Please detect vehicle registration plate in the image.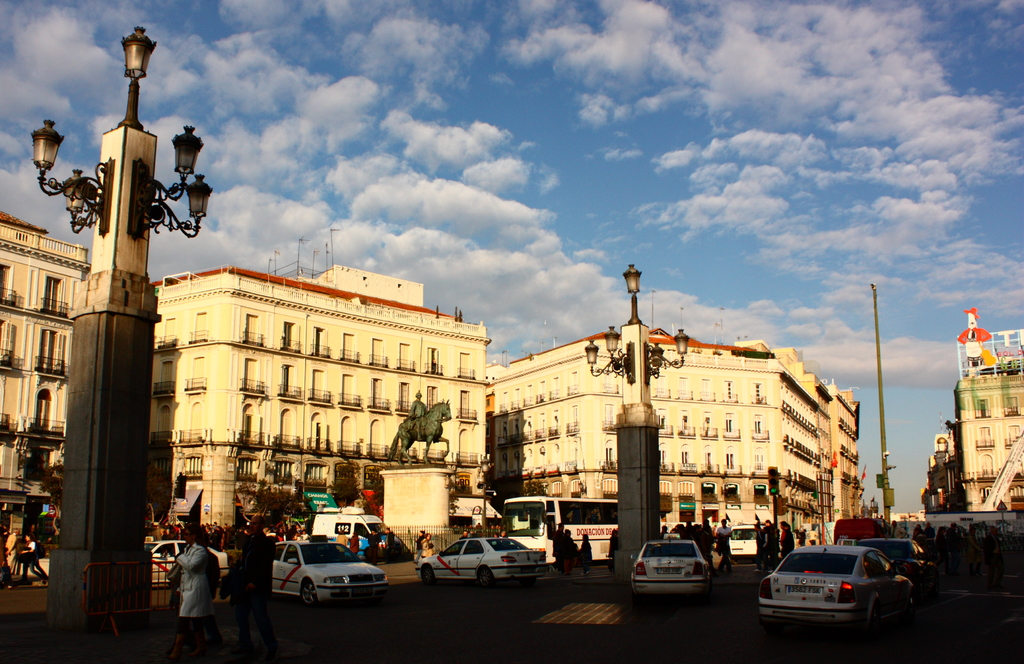
{"x1": 788, "y1": 585, "x2": 823, "y2": 594}.
